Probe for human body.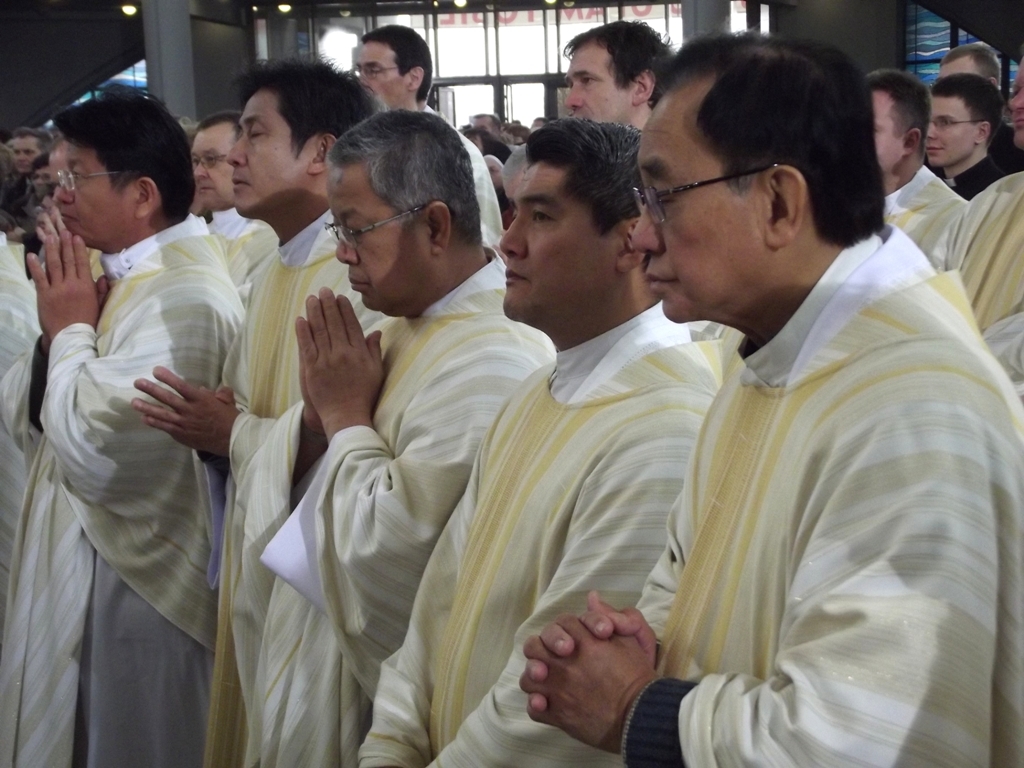
Probe result: pyautogui.locateOnScreen(940, 171, 1023, 406).
